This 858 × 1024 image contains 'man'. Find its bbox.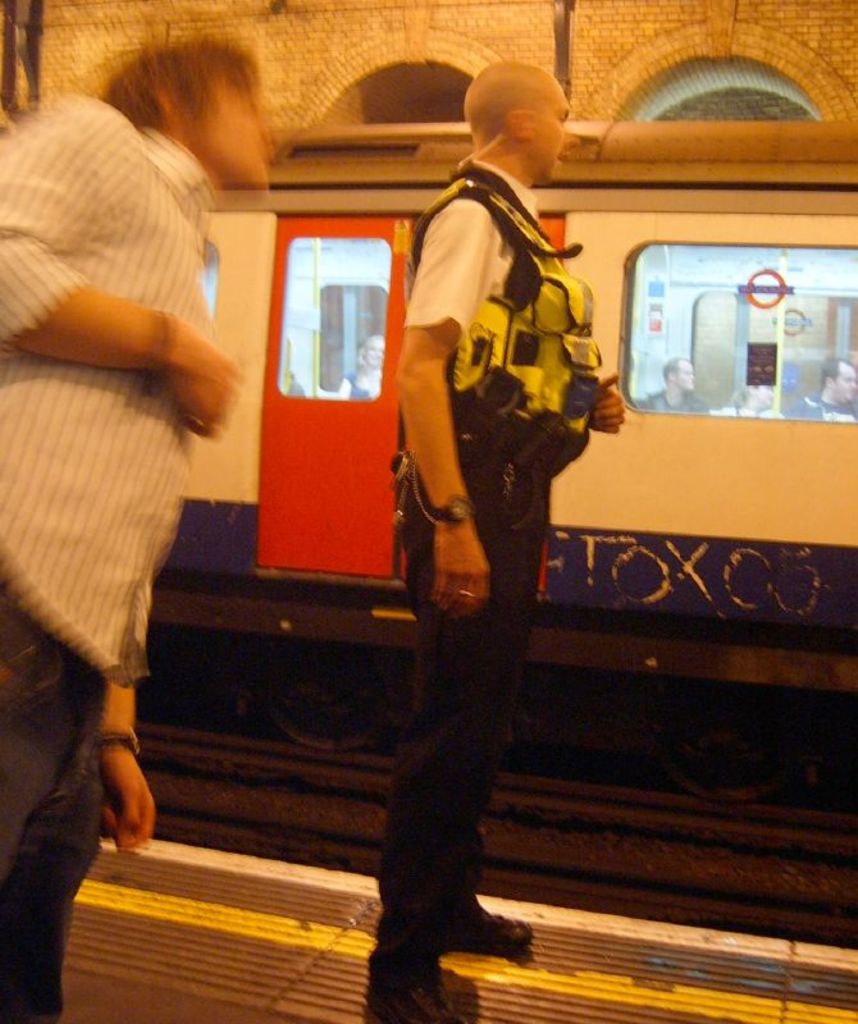
[x1=356, y1=90, x2=611, y2=963].
